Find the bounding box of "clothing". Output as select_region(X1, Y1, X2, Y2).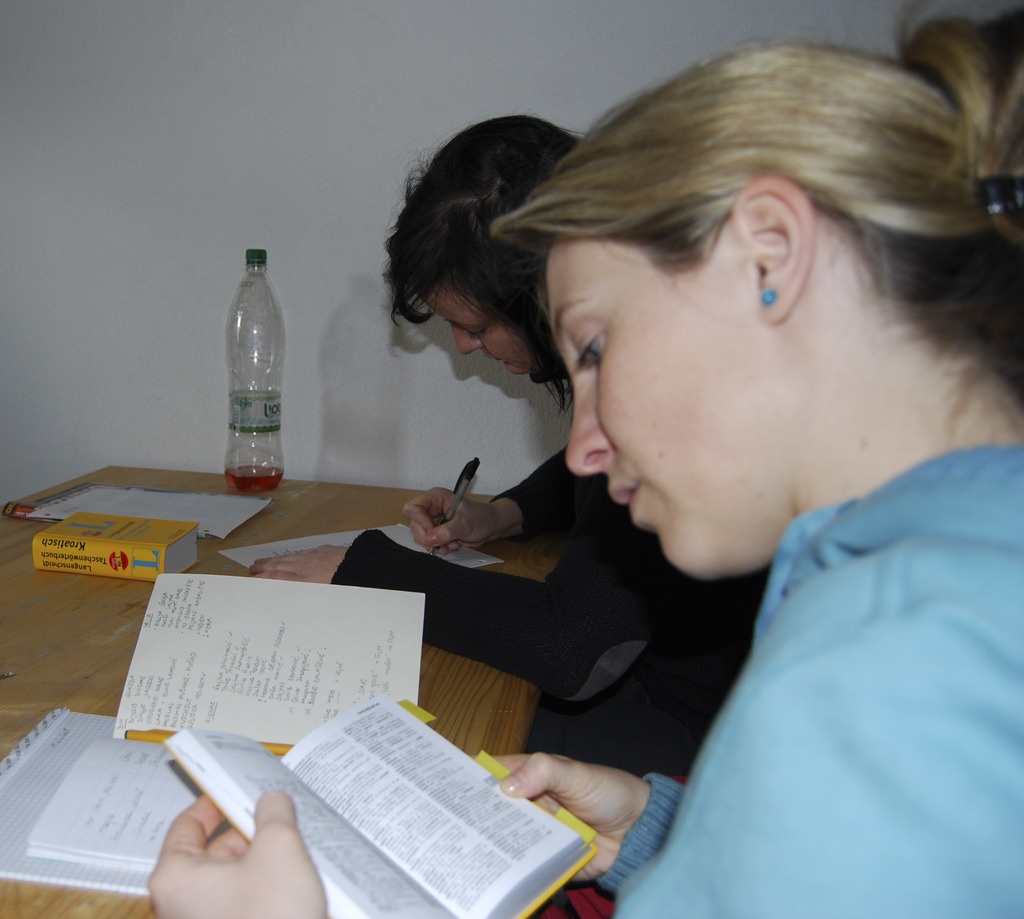
select_region(572, 425, 1023, 918).
